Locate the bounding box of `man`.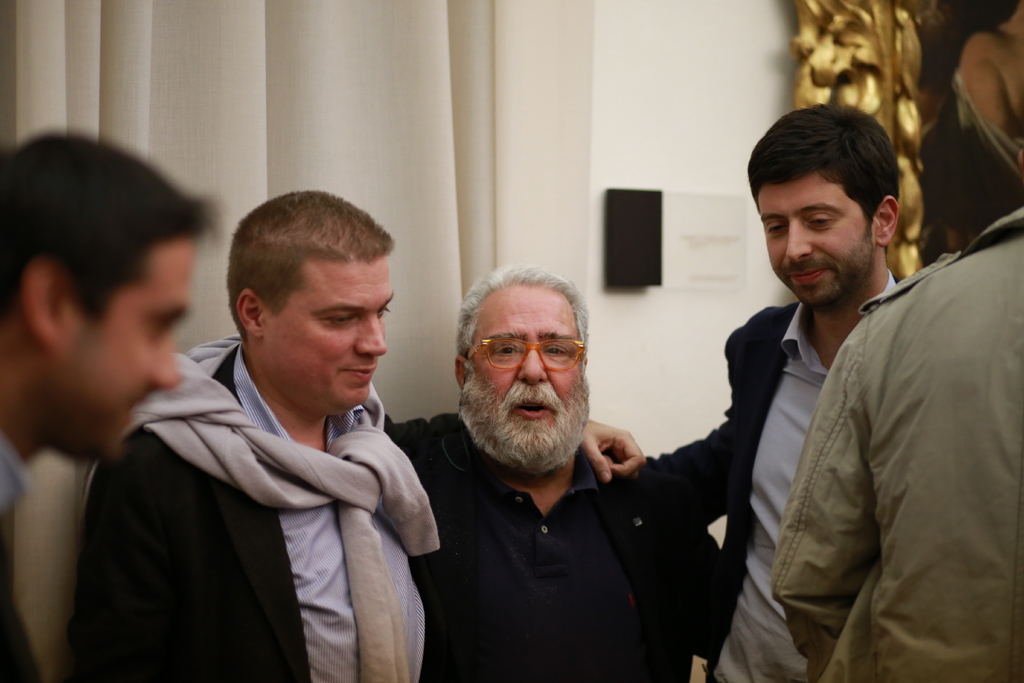
Bounding box: (left=0, top=130, right=218, bottom=682).
